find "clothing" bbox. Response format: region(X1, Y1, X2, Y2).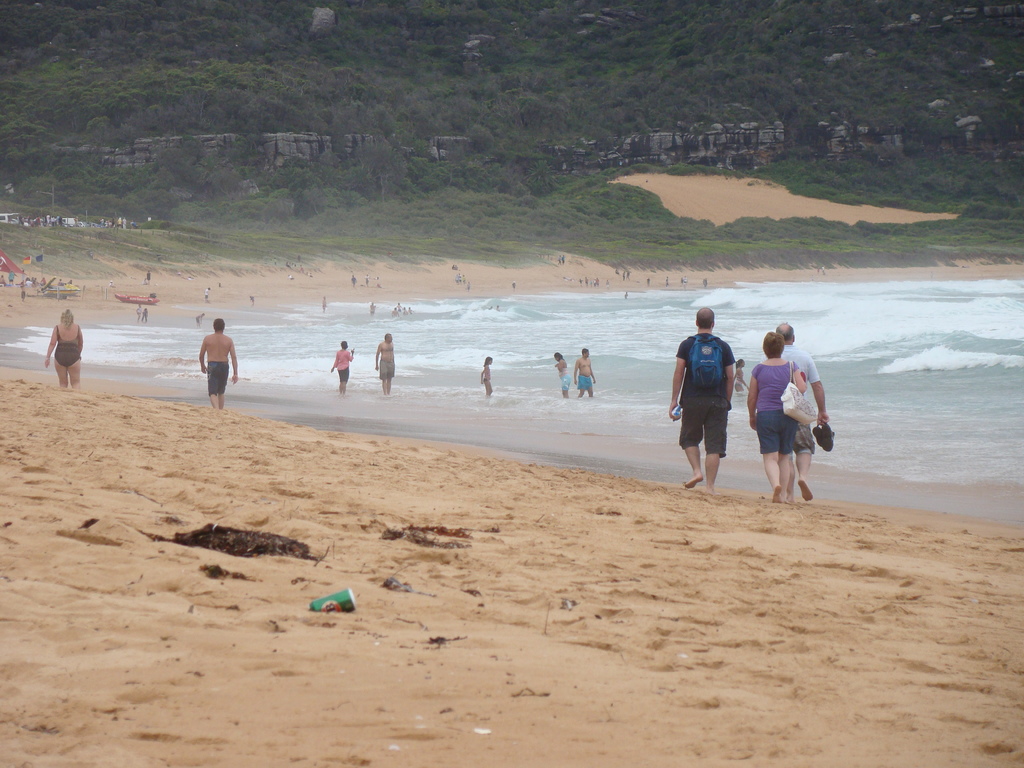
region(662, 318, 730, 467).
